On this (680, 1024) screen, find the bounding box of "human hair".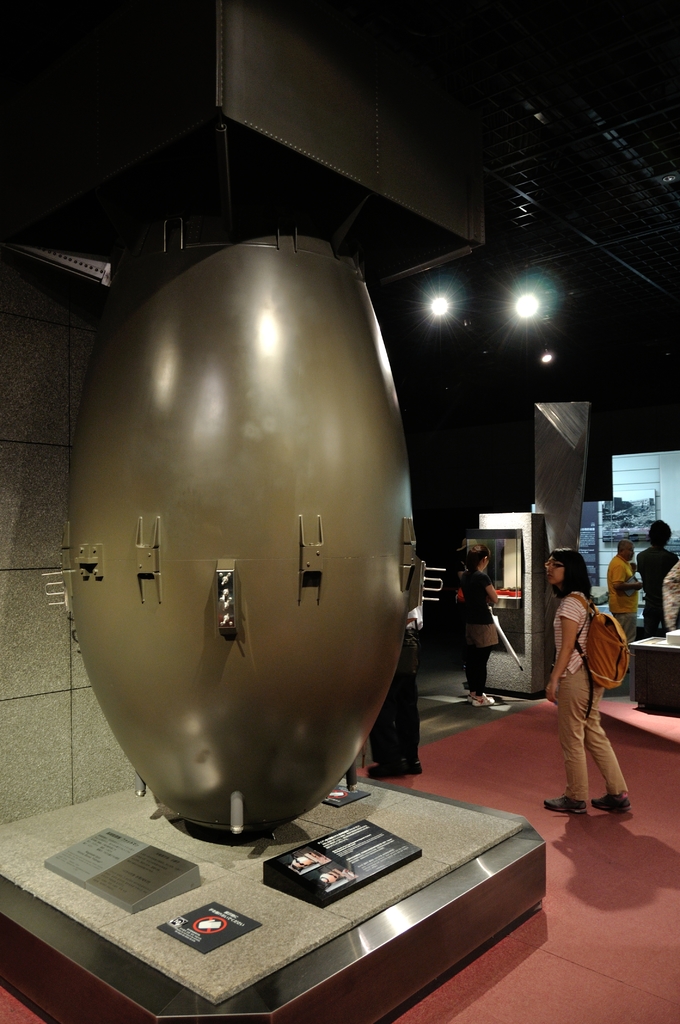
Bounding box: bbox=(551, 548, 596, 598).
